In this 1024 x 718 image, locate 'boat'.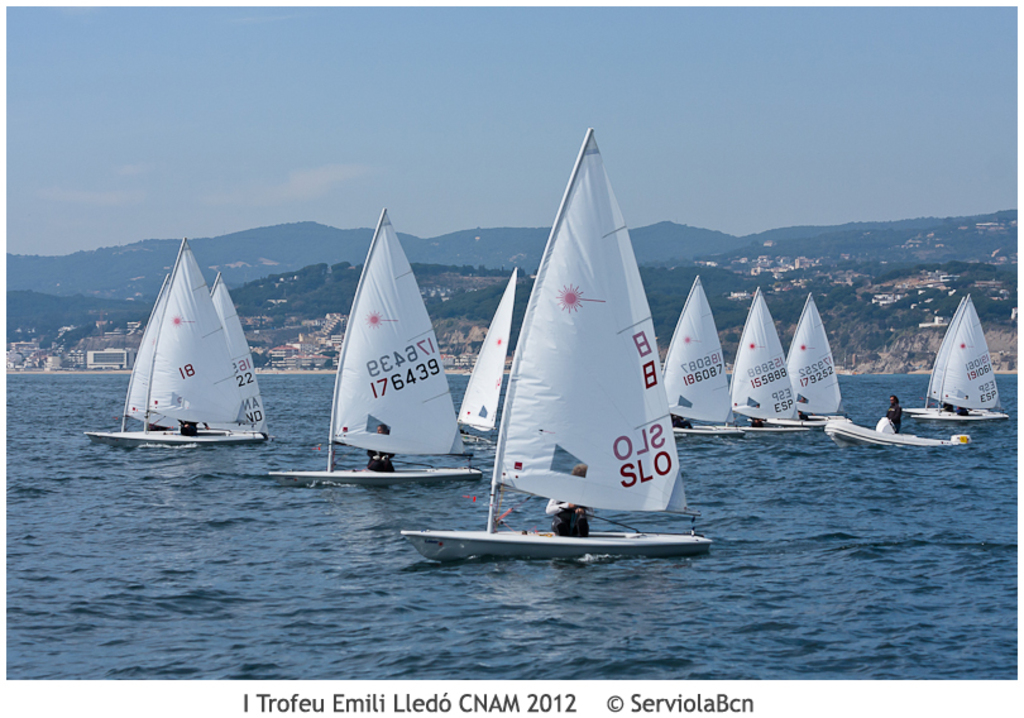
Bounding box: bbox=(85, 243, 264, 439).
